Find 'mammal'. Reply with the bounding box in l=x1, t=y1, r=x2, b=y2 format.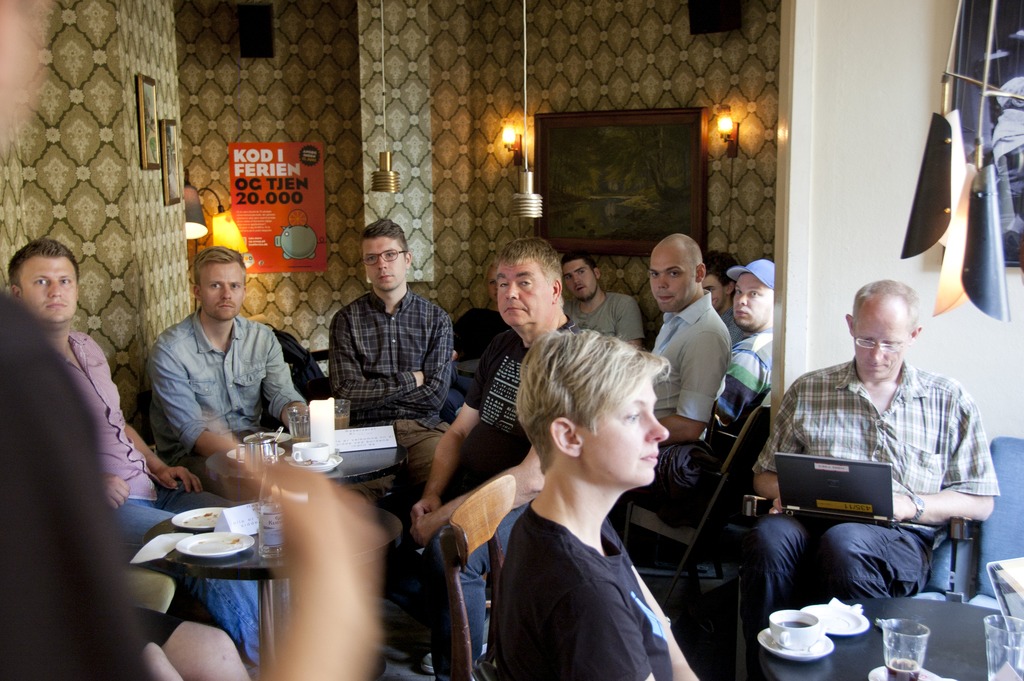
l=705, t=260, r=776, b=429.
